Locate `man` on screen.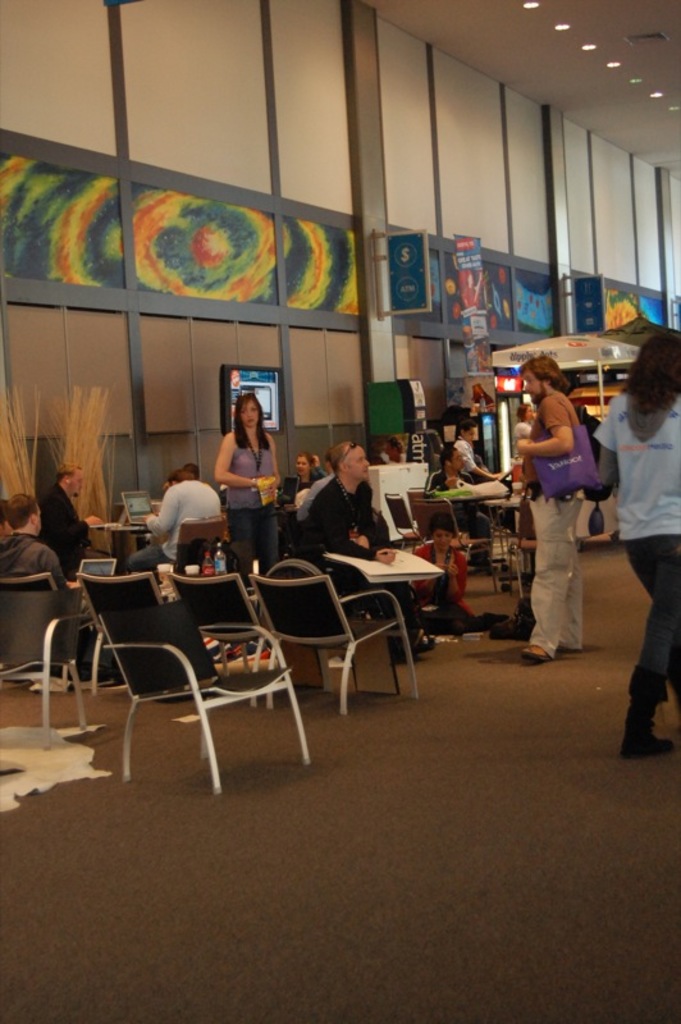
On screen at (420,445,492,573).
